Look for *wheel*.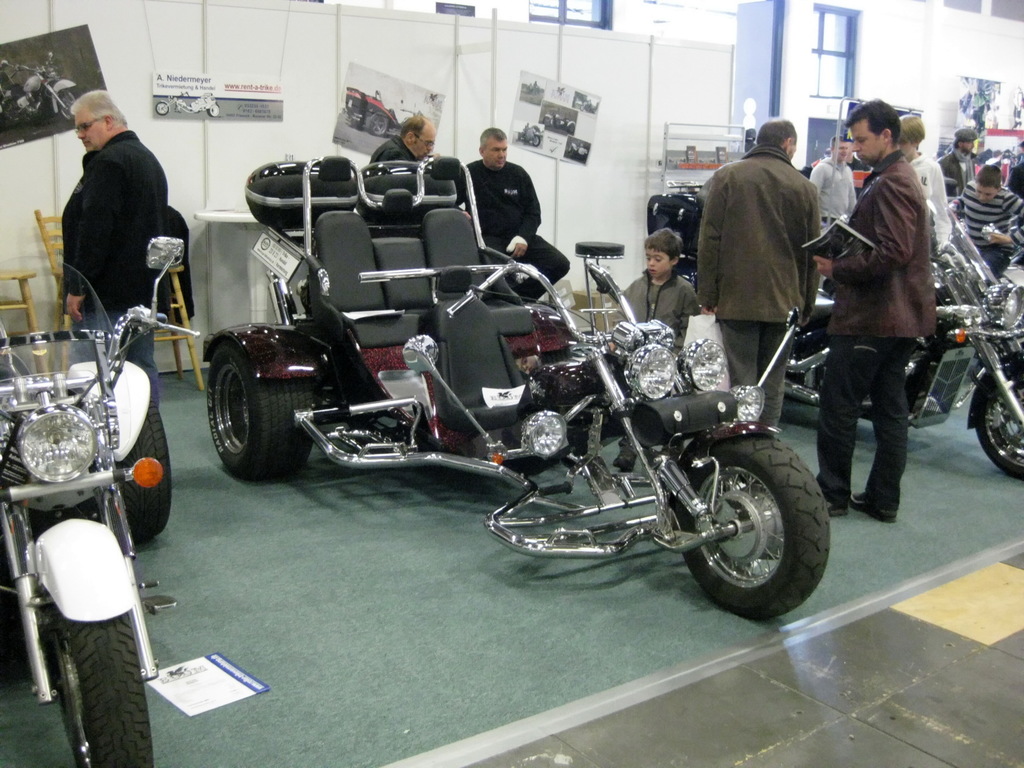
Found: {"left": 49, "top": 606, "right": 153, "bottom": 767}.
